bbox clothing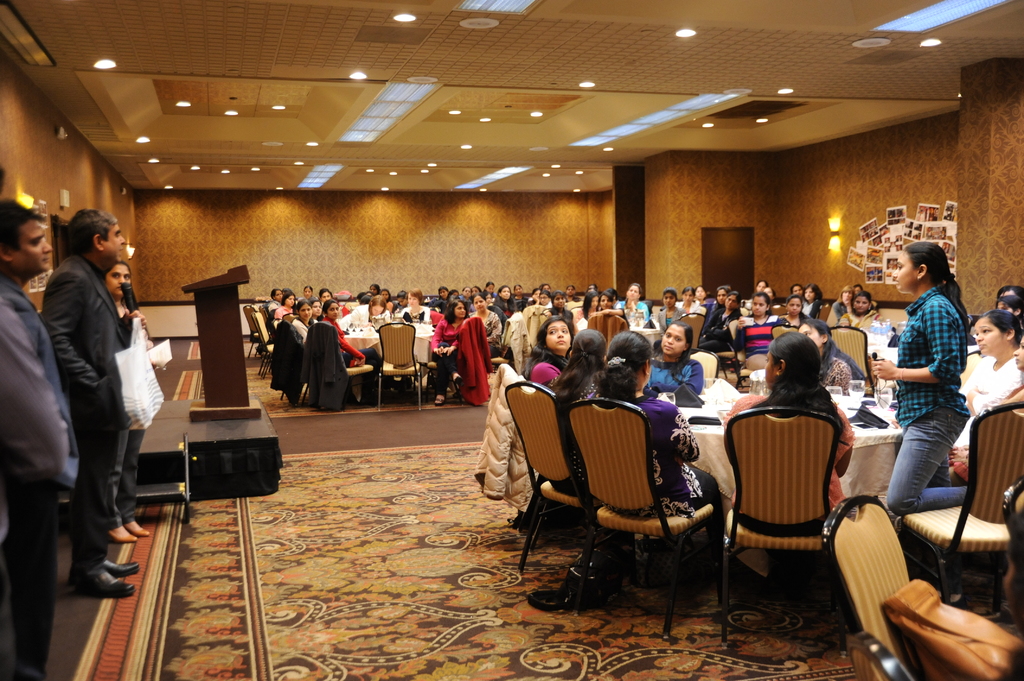
rect(0, 268, 81, 680)
